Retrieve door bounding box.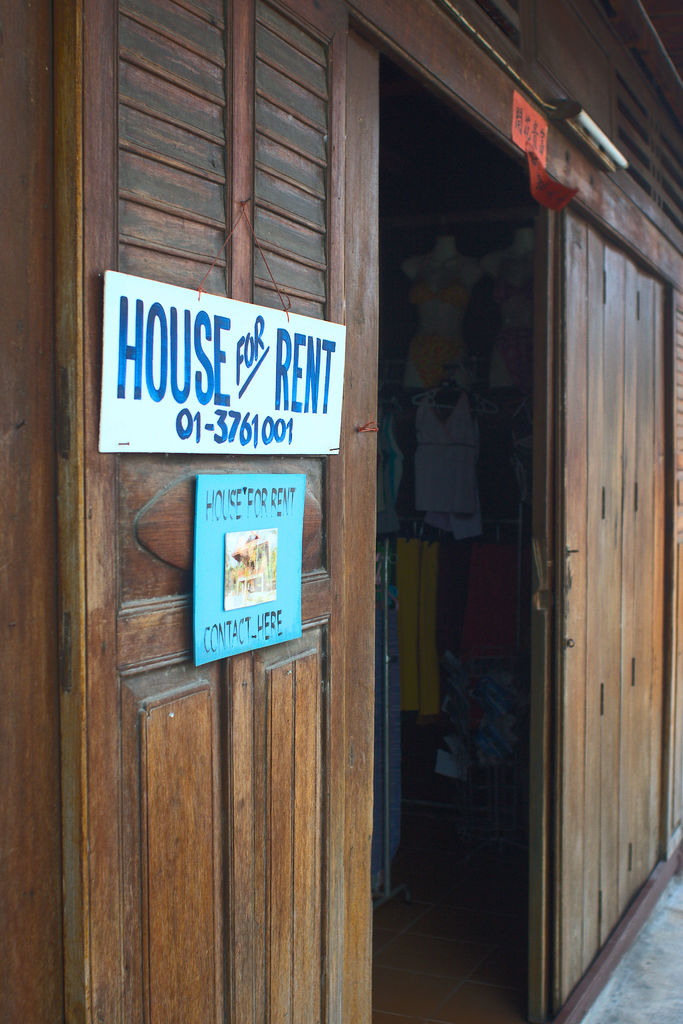
Bounding box: x1=52, y1=1, x2=377, y2=1023.
